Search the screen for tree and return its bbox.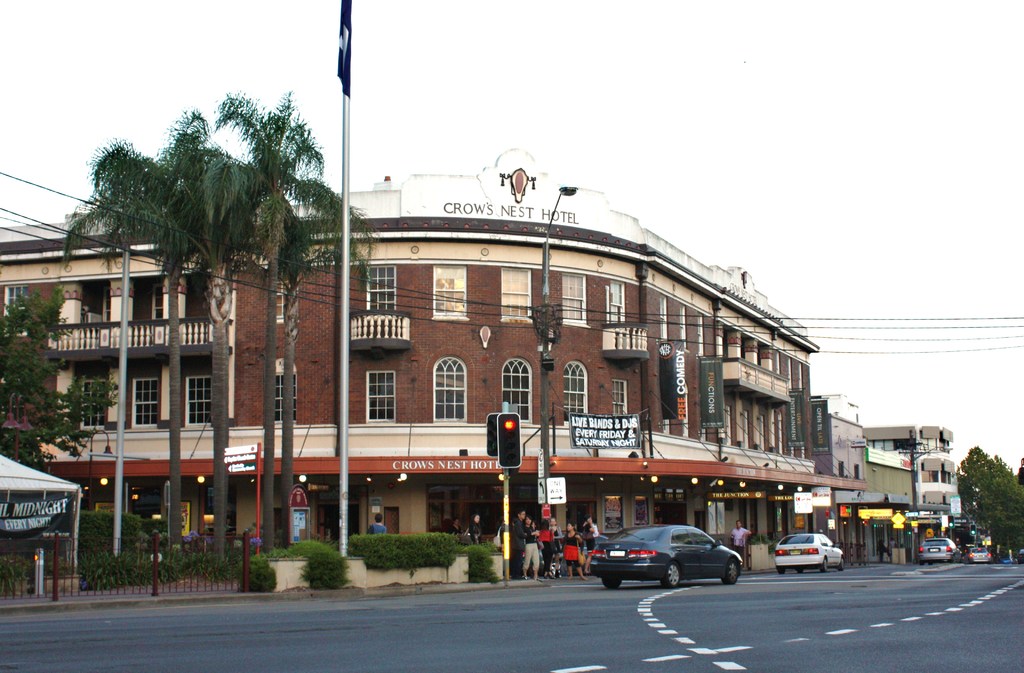
Found: bbox(64, 140, 224, 553).
